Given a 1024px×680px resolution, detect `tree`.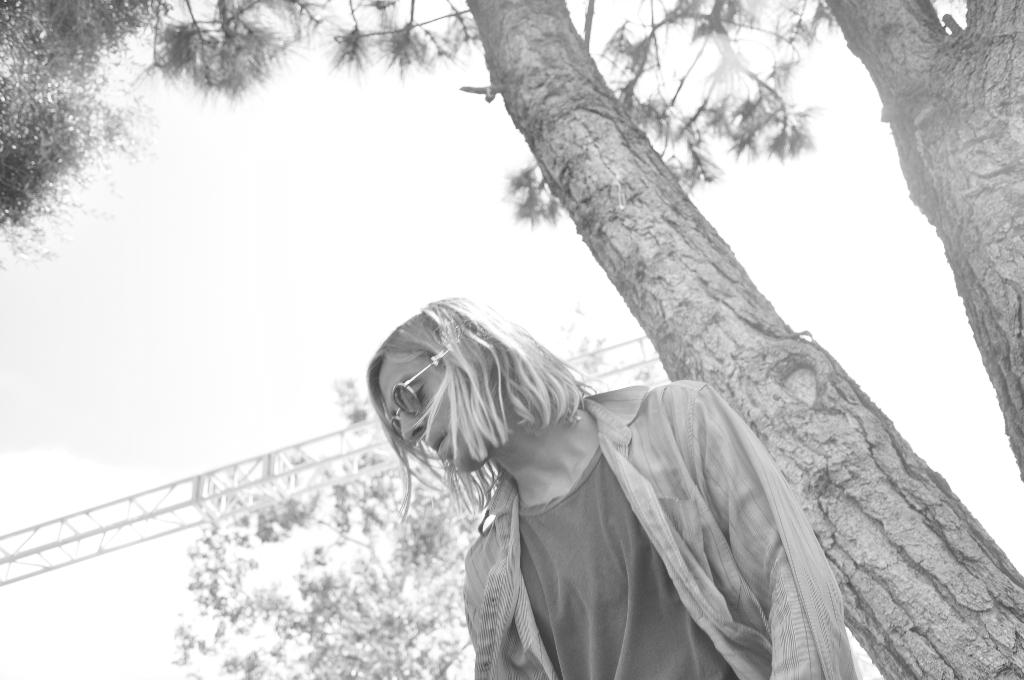
{"x1": 140, "y1": 0, "x2": 1023, "y2": 679}.
